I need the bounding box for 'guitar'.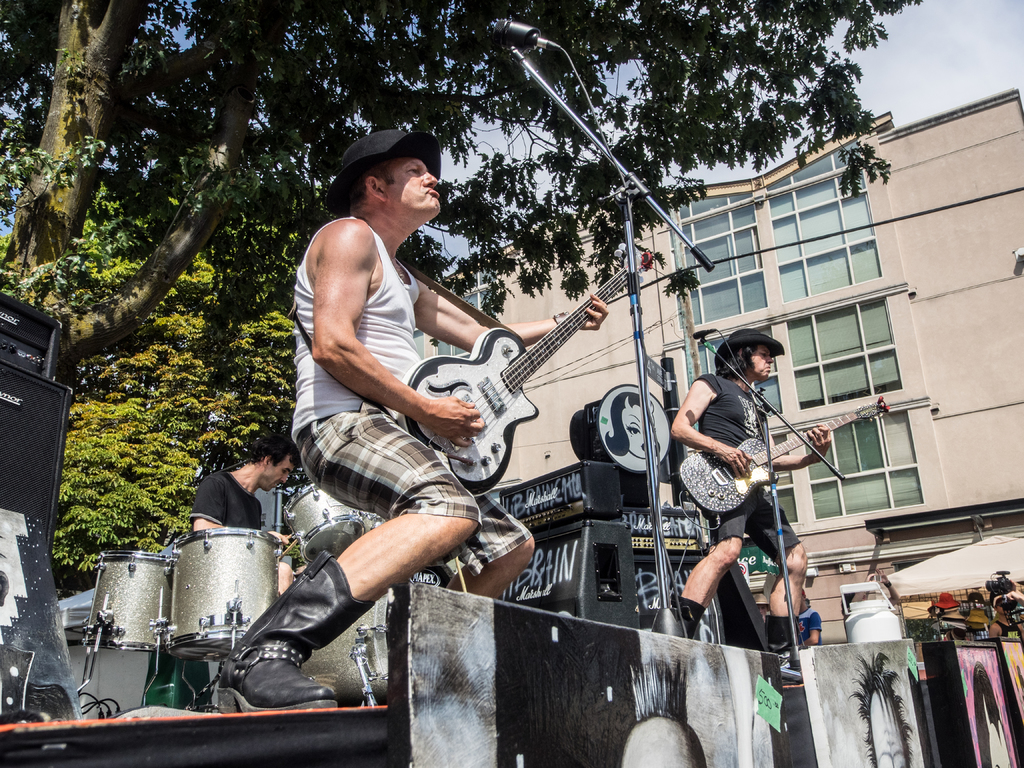
Here it is: detection(404, 244, 651, 502).
